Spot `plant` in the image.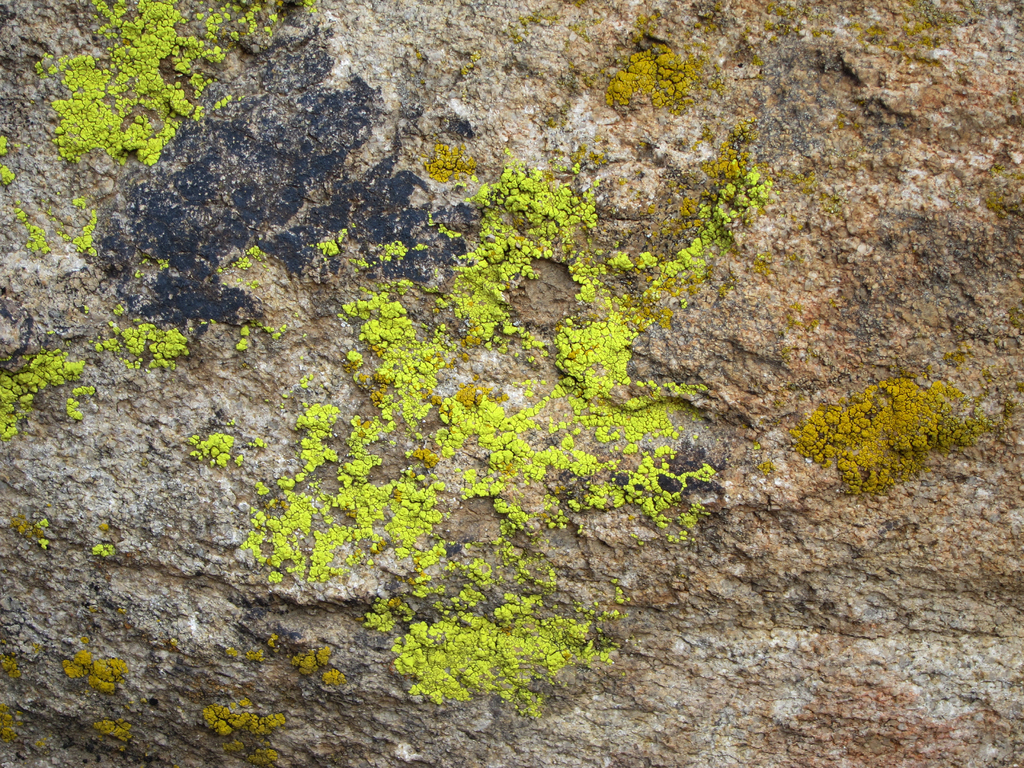
`plant` found at bbox=[47, 0, 307, 162].
